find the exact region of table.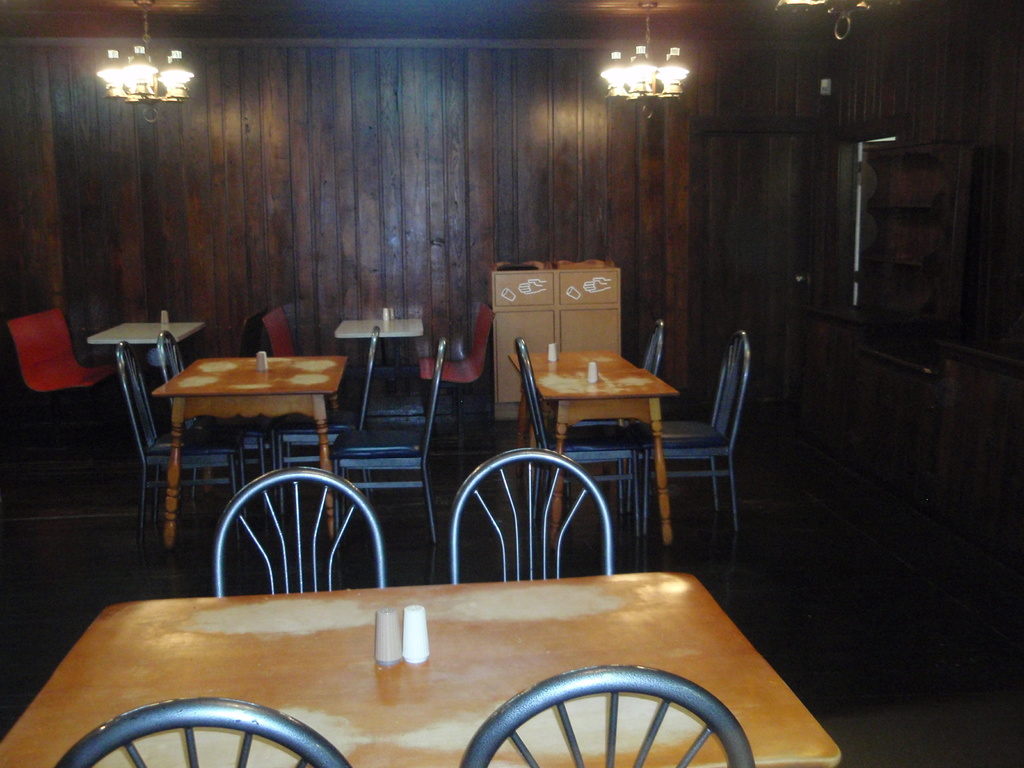
Exact region: (508, 346, 678, 547).
